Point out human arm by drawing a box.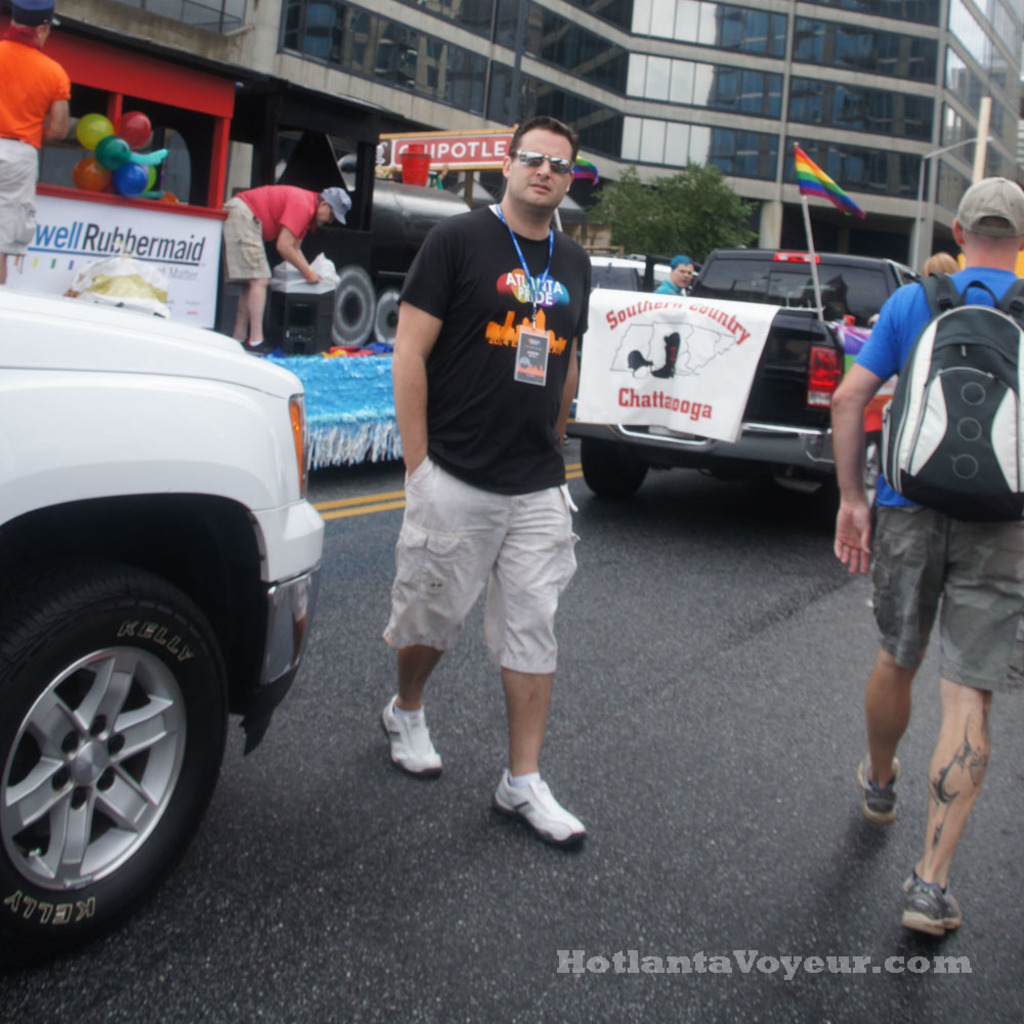
828 286 909 577.
